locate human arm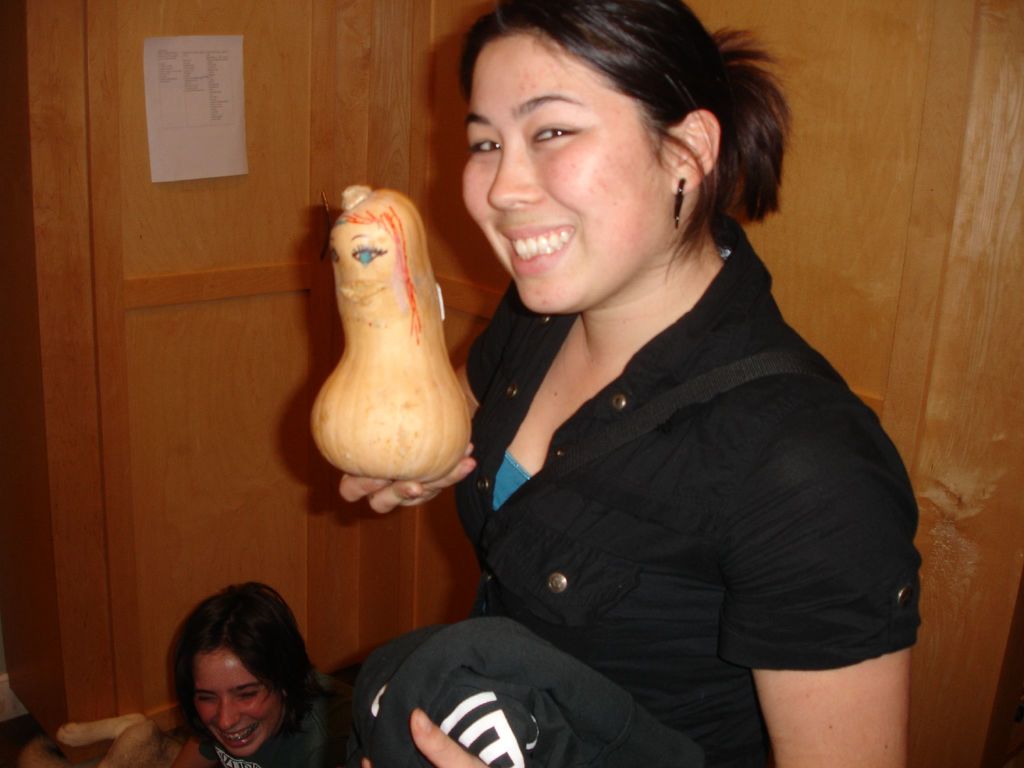
detection(338, 278, 541, 511)
